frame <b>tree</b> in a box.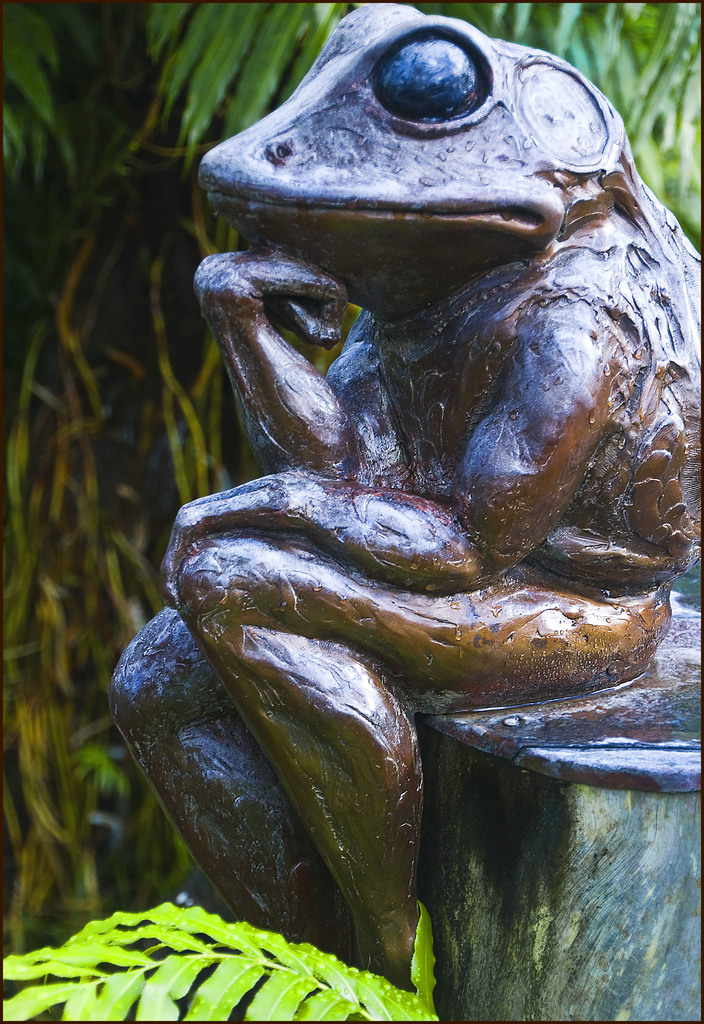
box=[6, 12, 703, 1023].
